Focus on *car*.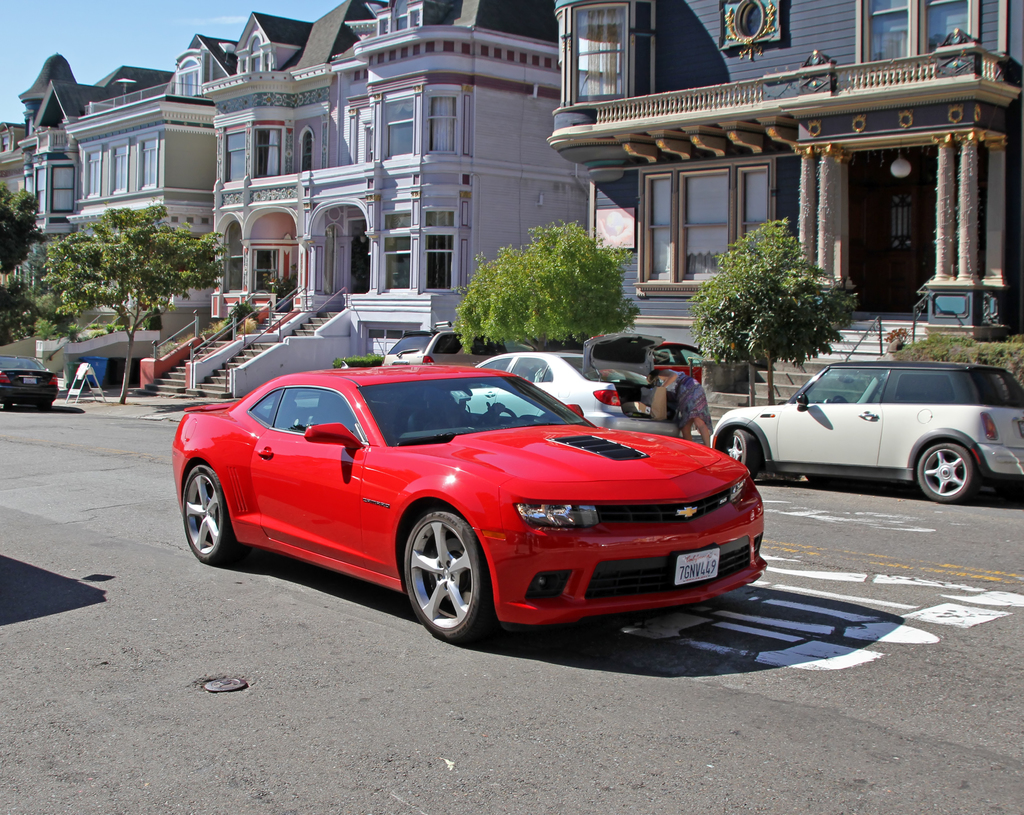
Focused at <box>0,351,59,409</box>.
